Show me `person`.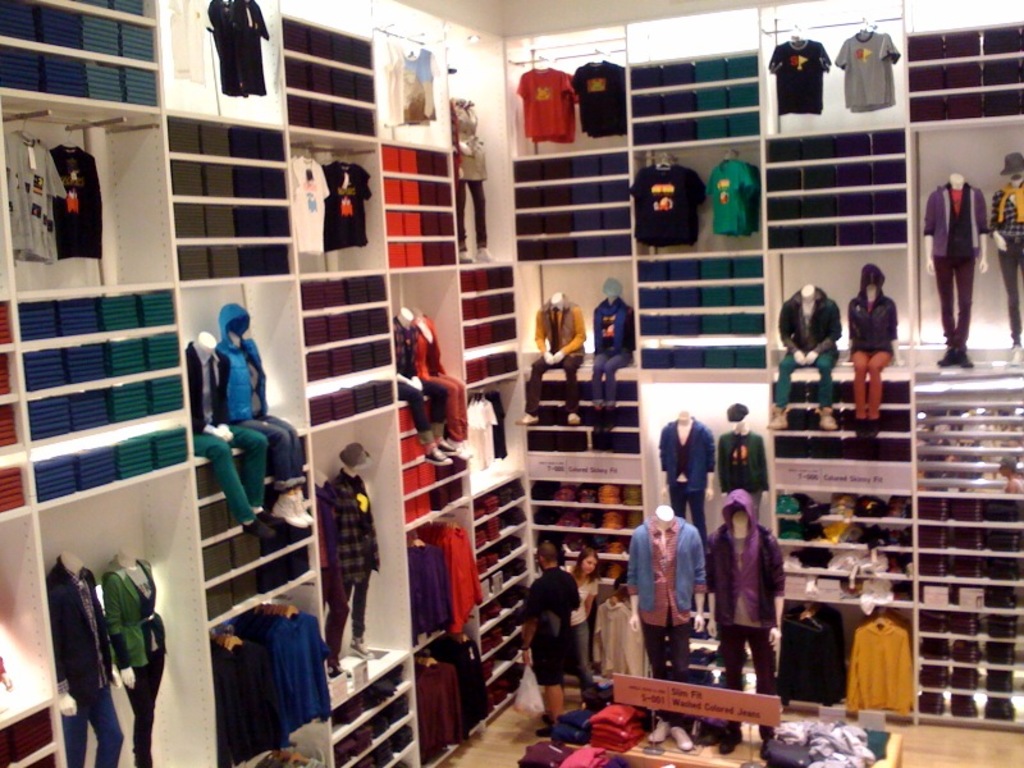
`person` is here: [x1=849, y1=265, x2=896, y2=442].
